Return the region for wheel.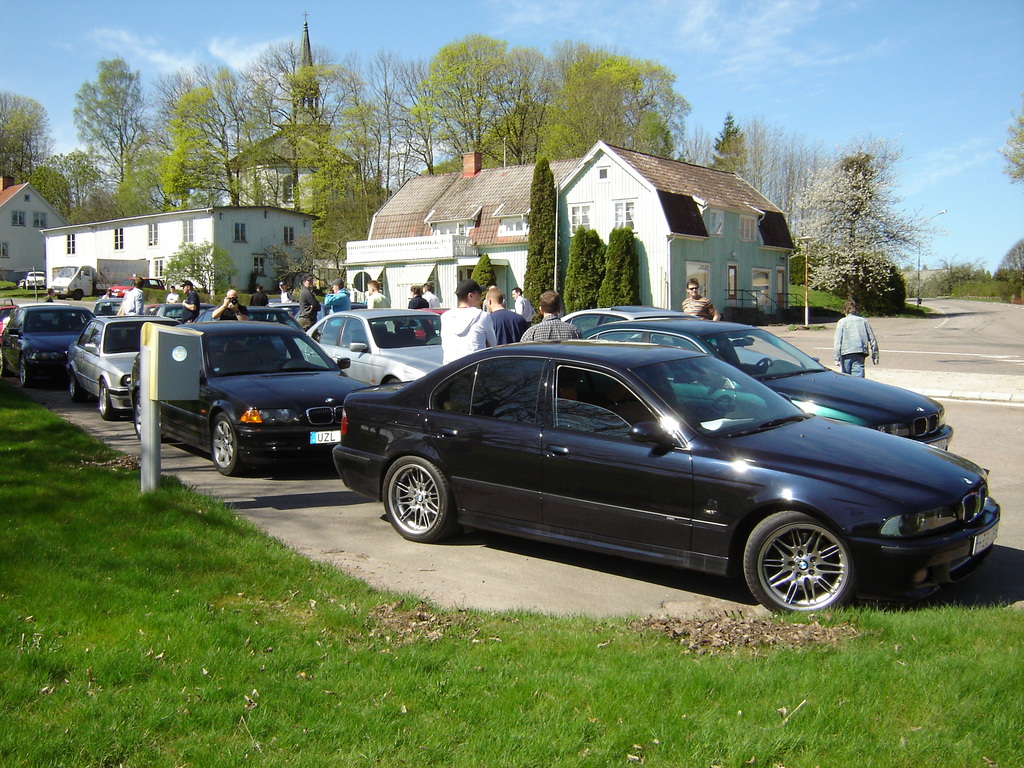
BBox(741, 508, 862, 616).
